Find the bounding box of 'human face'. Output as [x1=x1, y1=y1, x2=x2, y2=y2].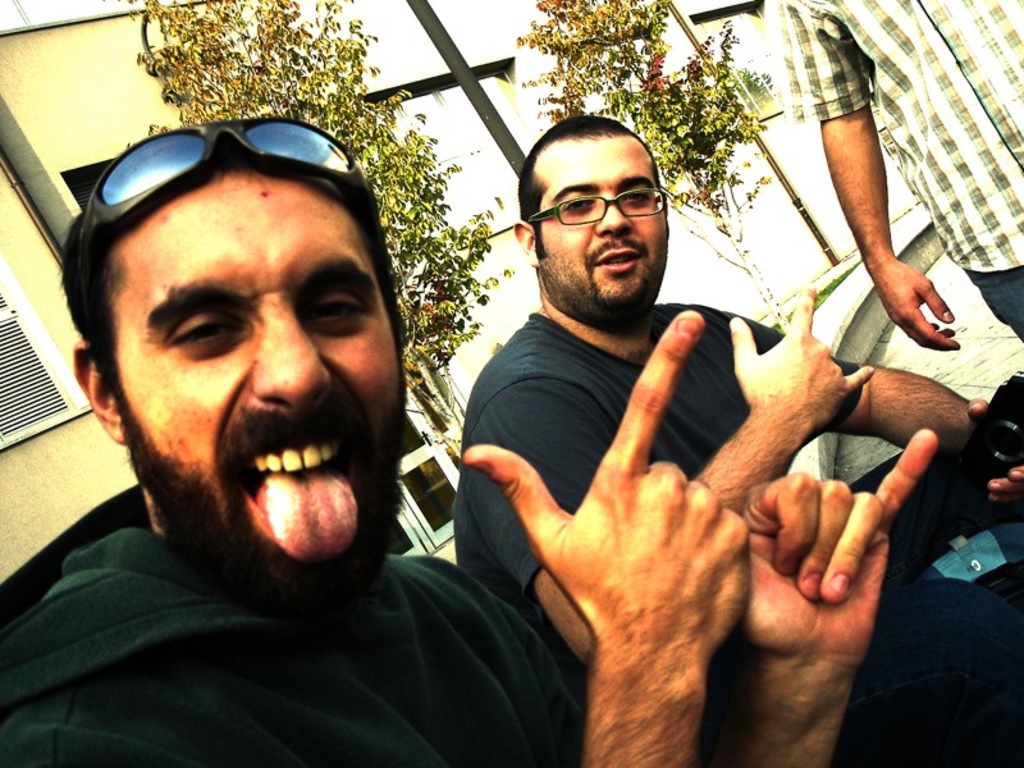
[x1=102, y1=168, x2=403, y2=608].
